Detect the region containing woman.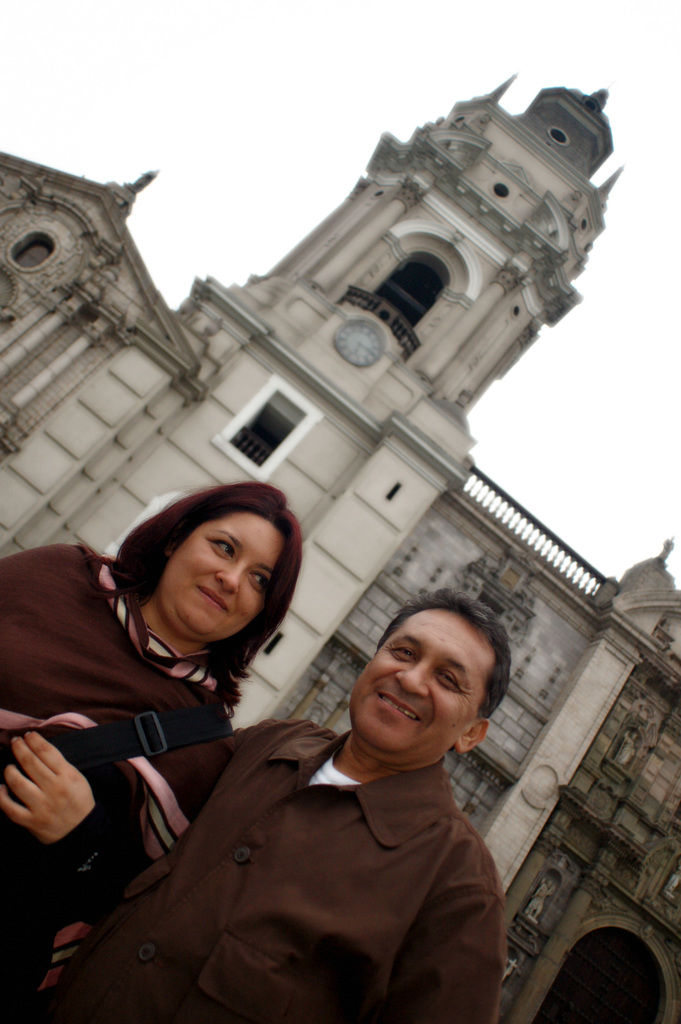
<region>38, 473, 349, 985</region>.
